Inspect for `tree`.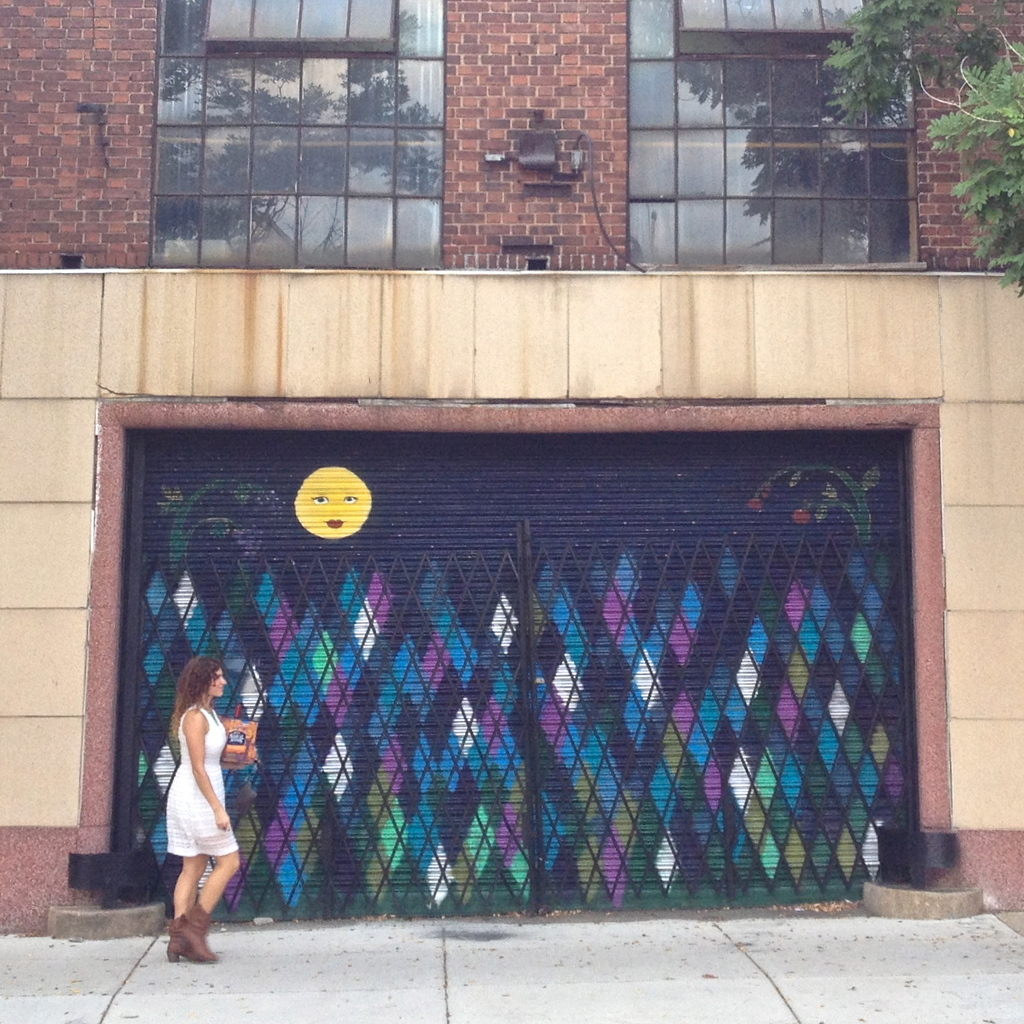
Inspection: (817,0,1023,304).
